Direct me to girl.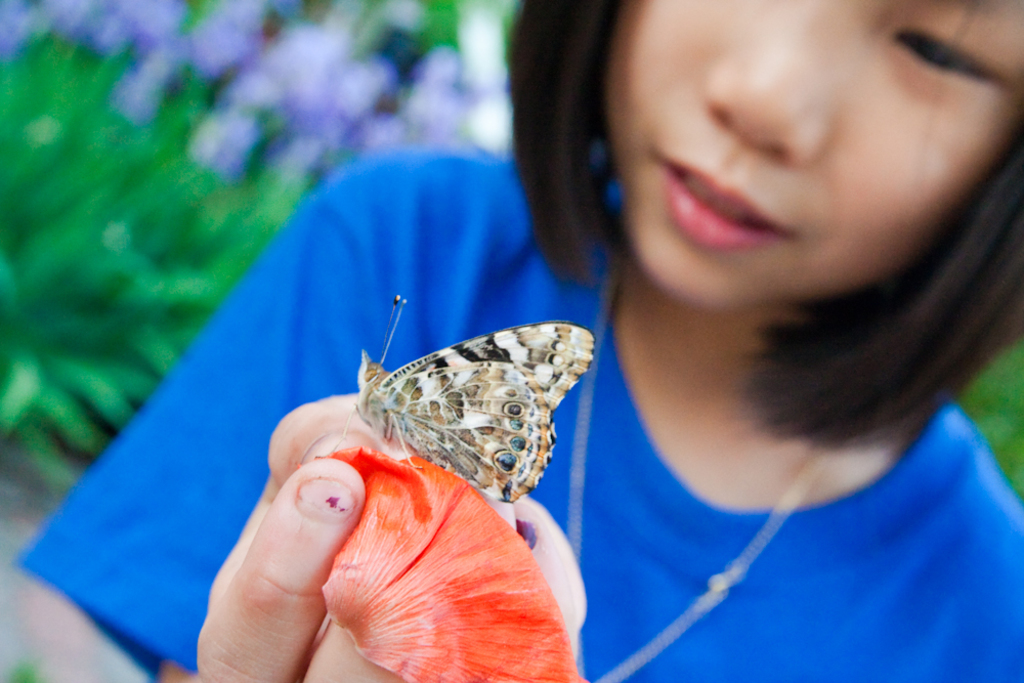
Direction: [left=8, top=0, right=1023, bottom=682].
